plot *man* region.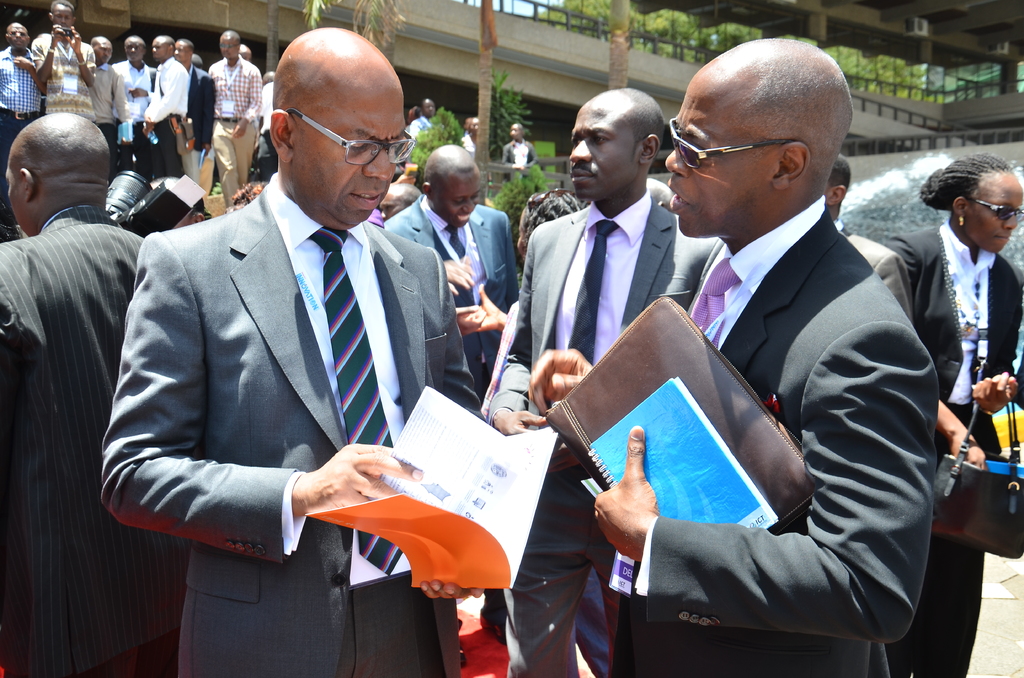
Plotted at (x1=484, y1=86, x2=724, y2=677).
